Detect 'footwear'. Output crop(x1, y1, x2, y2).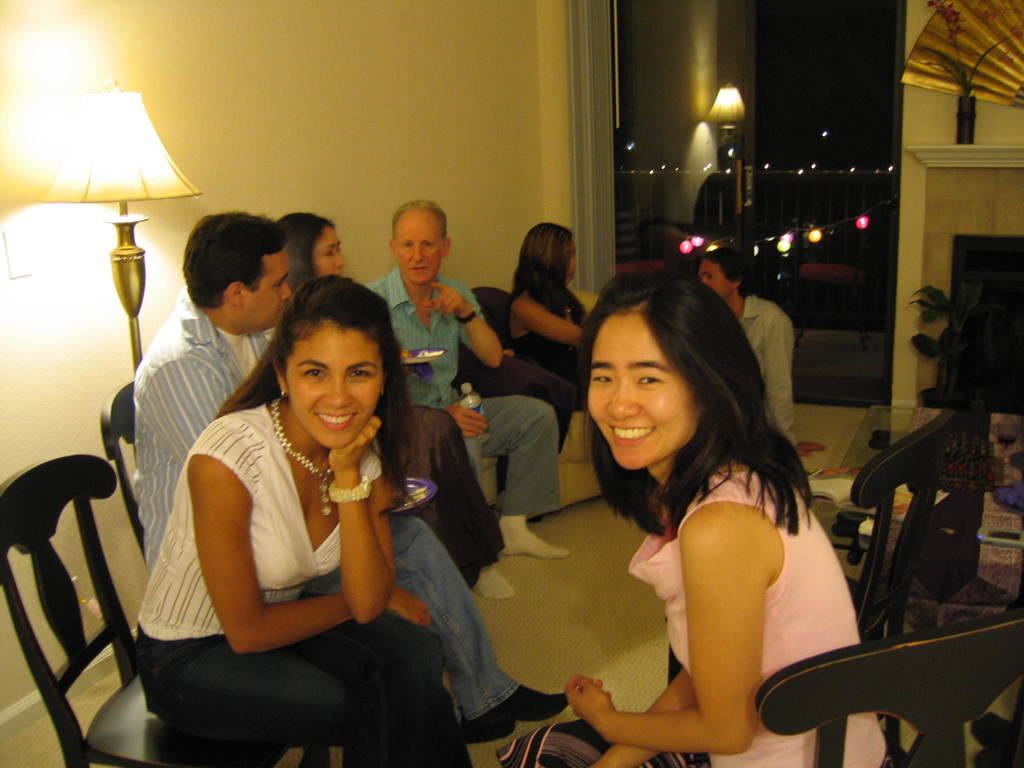
crop(462, 707, 519, 744).
